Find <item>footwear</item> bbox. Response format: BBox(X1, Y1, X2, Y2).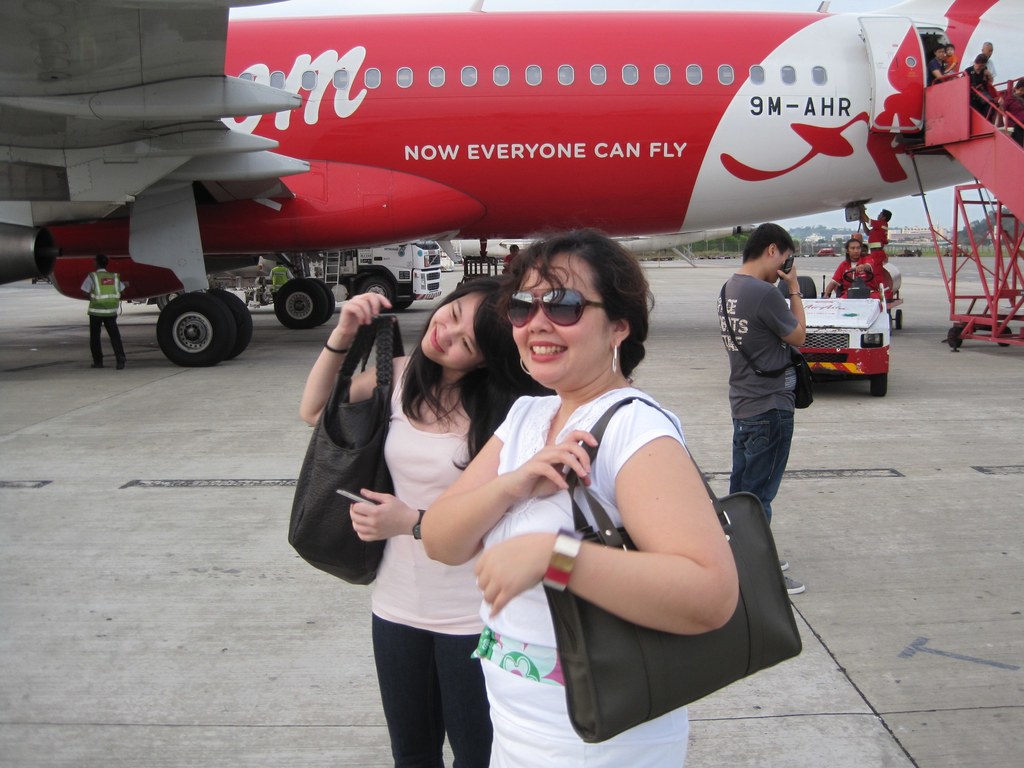
BBox(88, 362, 102, 370).
